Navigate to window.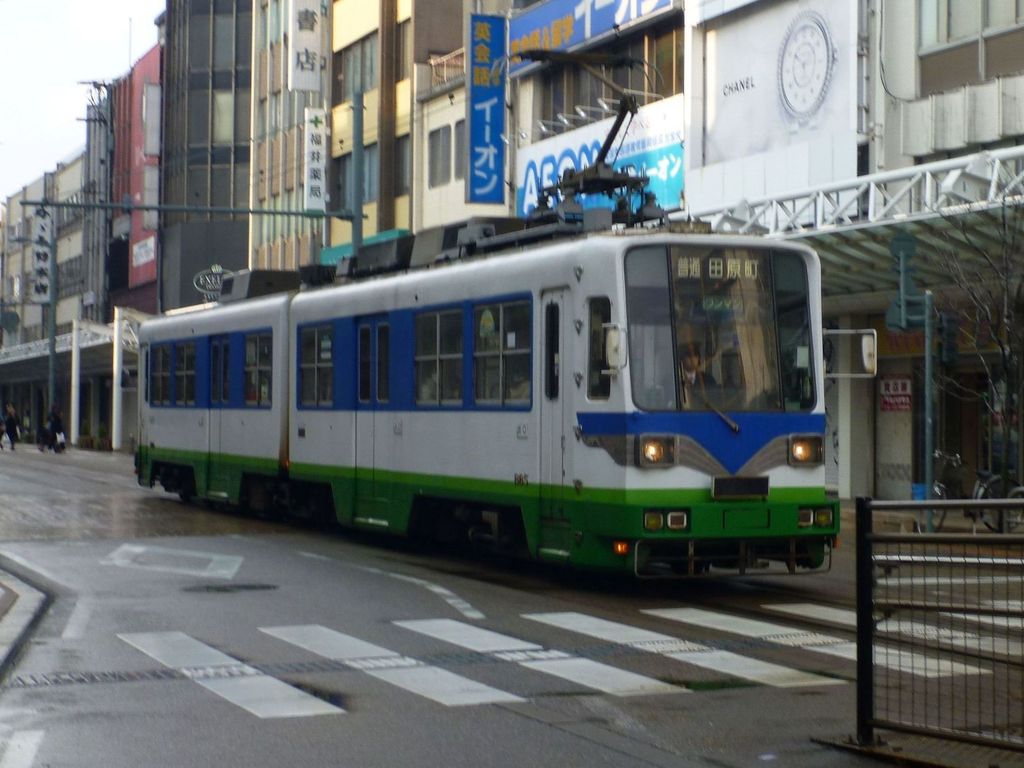
Navigation target: {"left": 205, "top": 82, "right": 227, "bottom": 143}.
